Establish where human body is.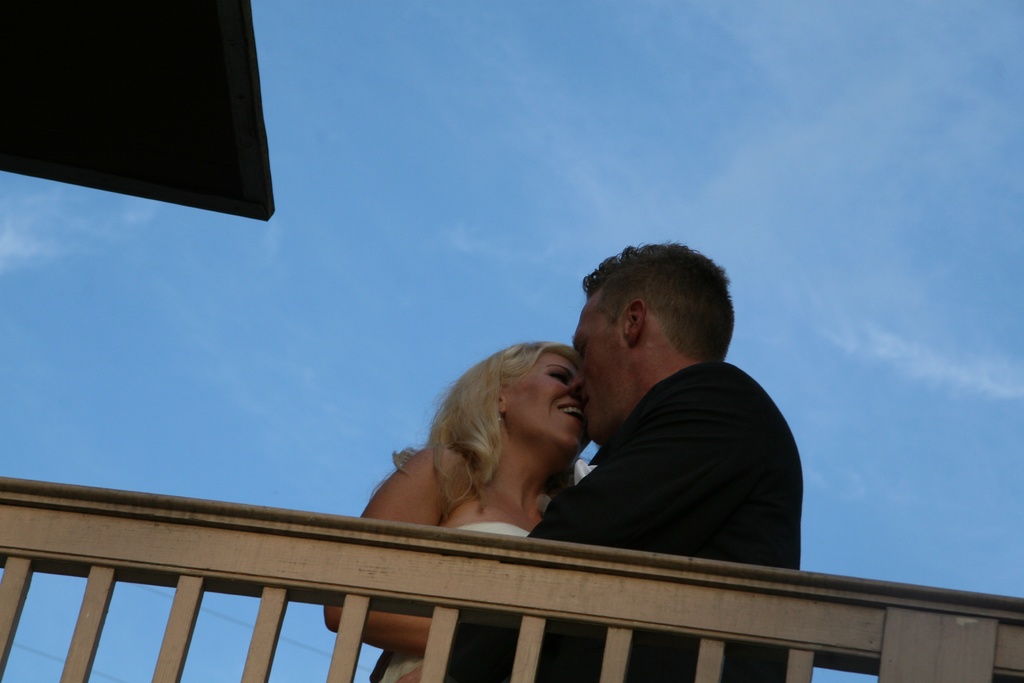
Established at box(321, 443, 564, 682).
